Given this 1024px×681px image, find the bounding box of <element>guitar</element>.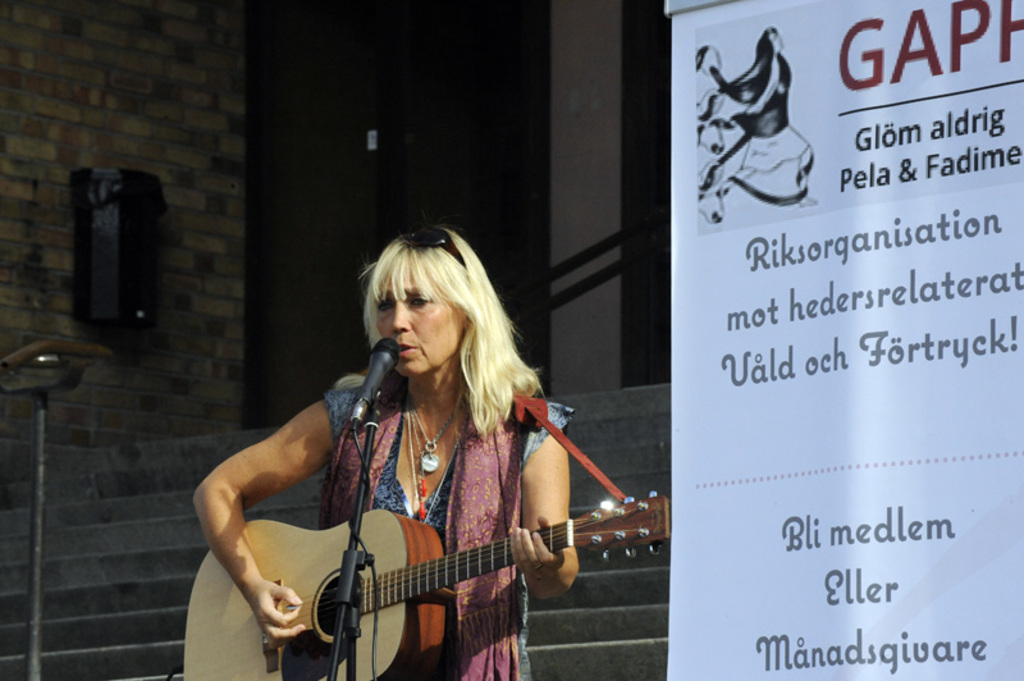
x1=177 y1=495 x2=668 y2=680.
